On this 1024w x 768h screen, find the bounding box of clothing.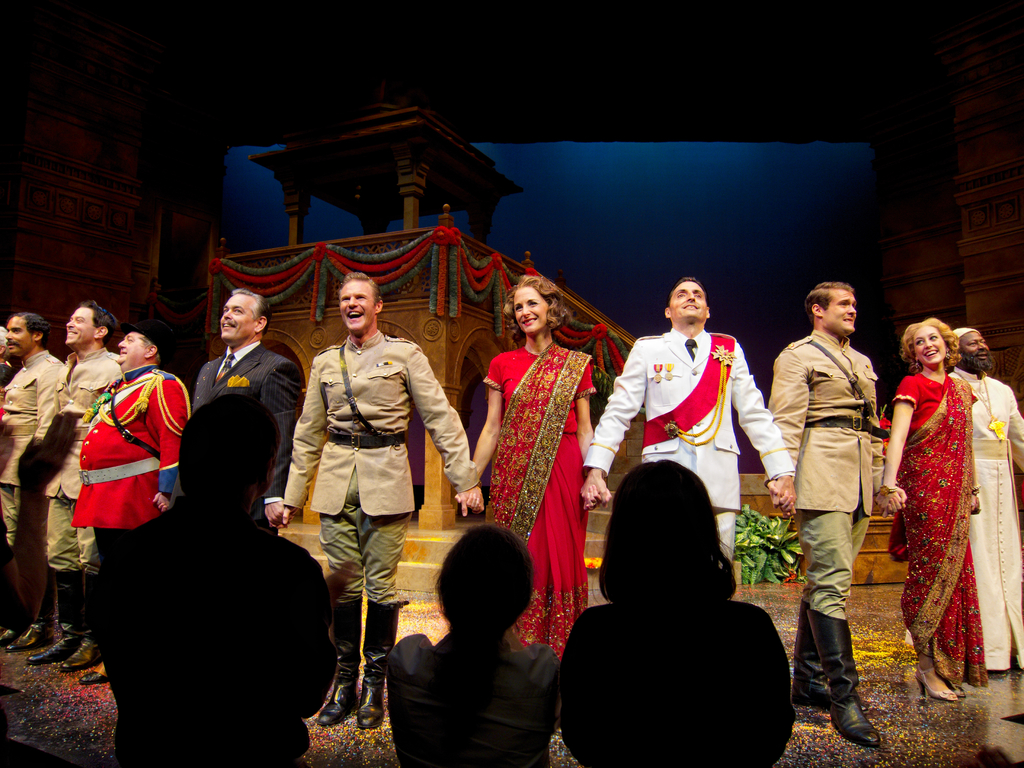
Bounding box: <bbox>284, 329, 480, 596</bbox>.
